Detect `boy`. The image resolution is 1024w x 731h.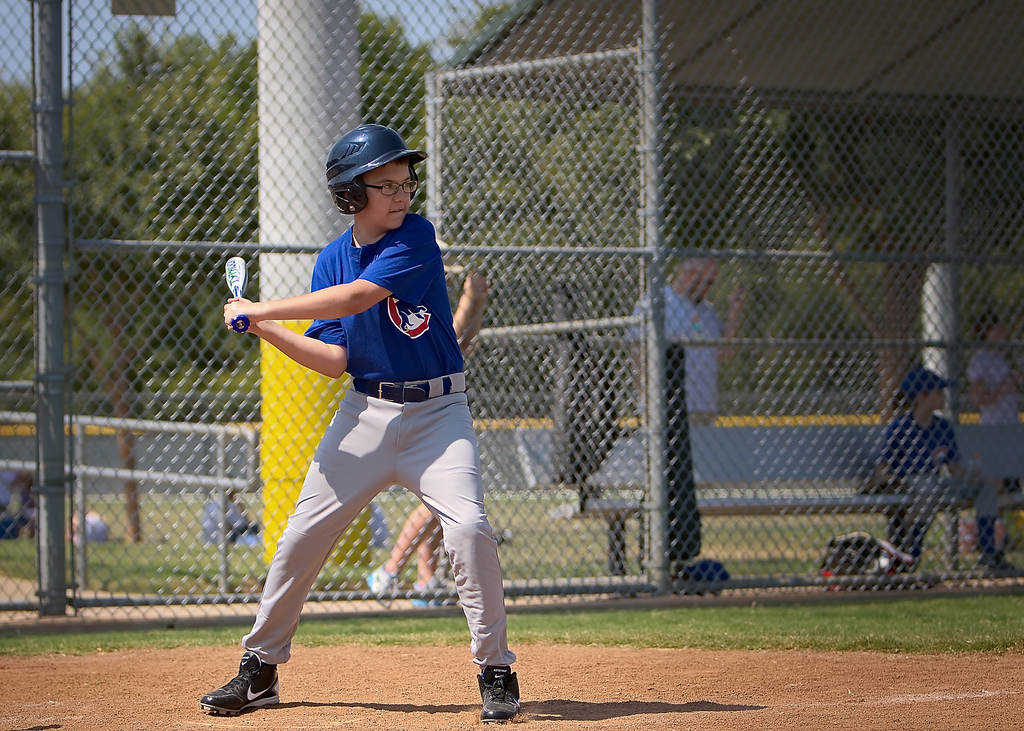
bbox=(881, 368, 1021, 579).
